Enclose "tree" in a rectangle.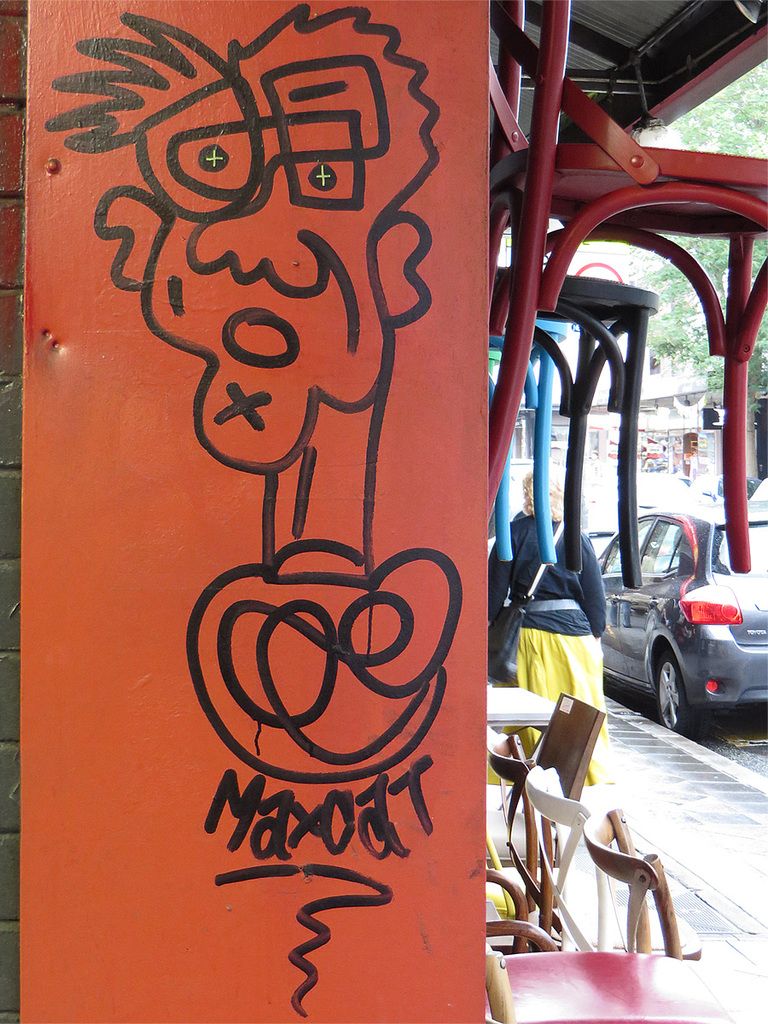
{"x1": 655, "y1": 61, "x2": 767, "y2": 433}.
